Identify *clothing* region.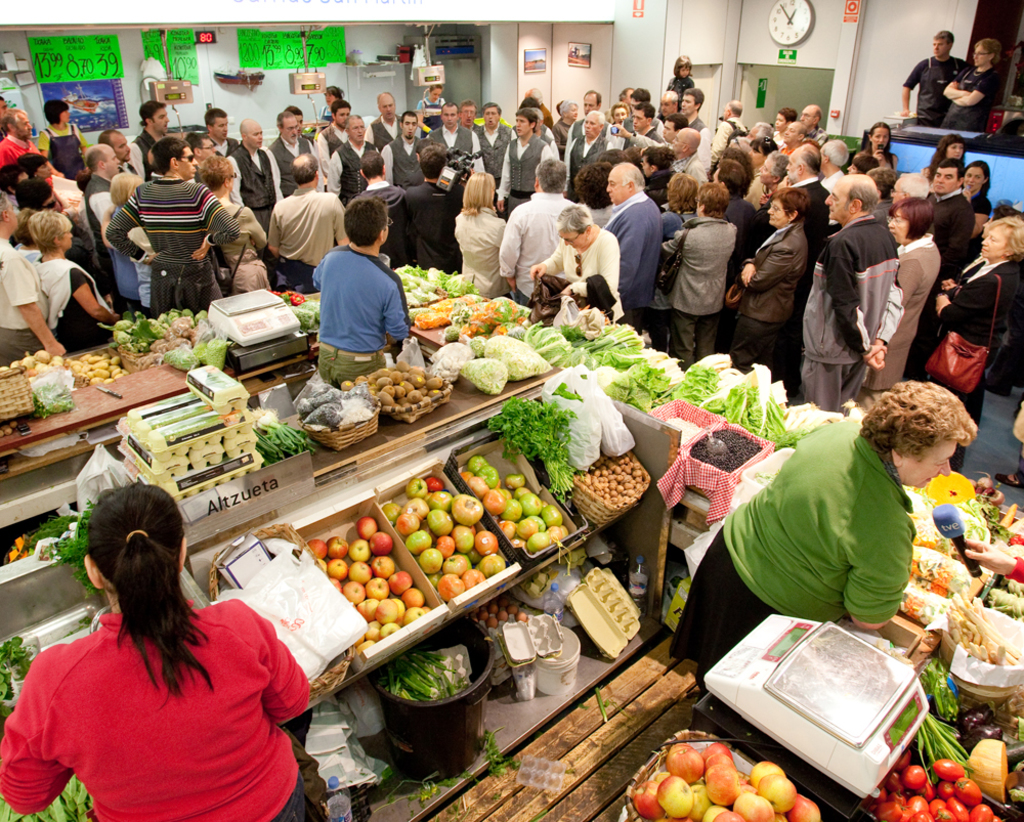
Region: 126, 124, 158, 179.
